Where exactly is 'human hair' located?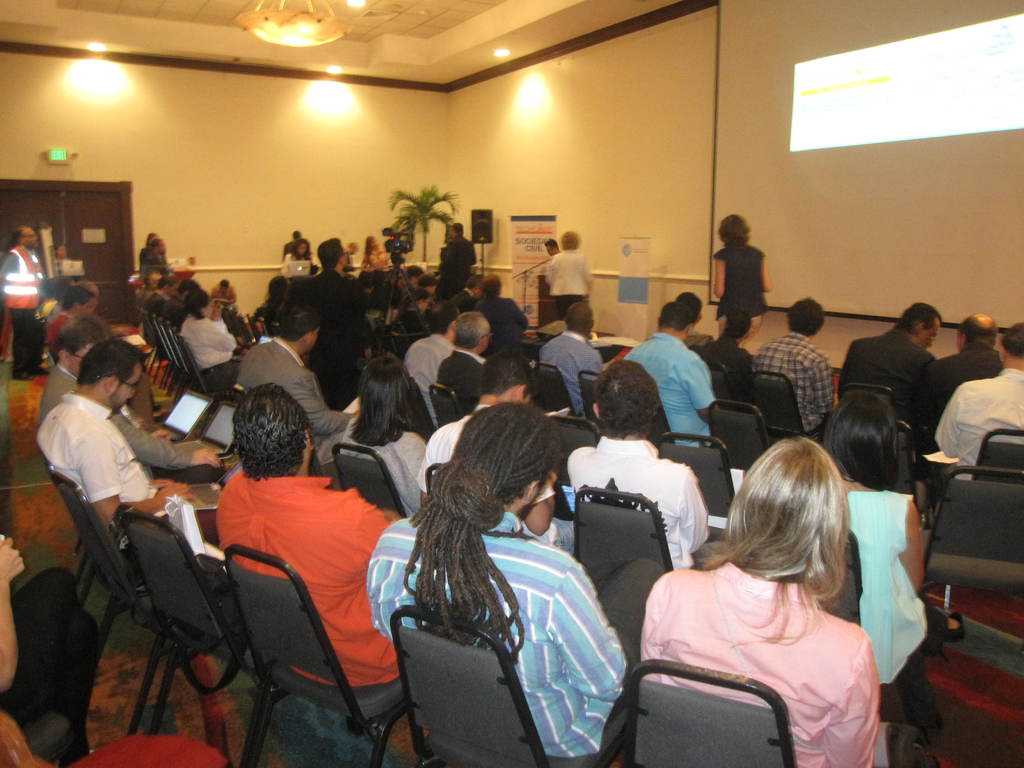
Its bounding box is (717, 213, 753, 249).
